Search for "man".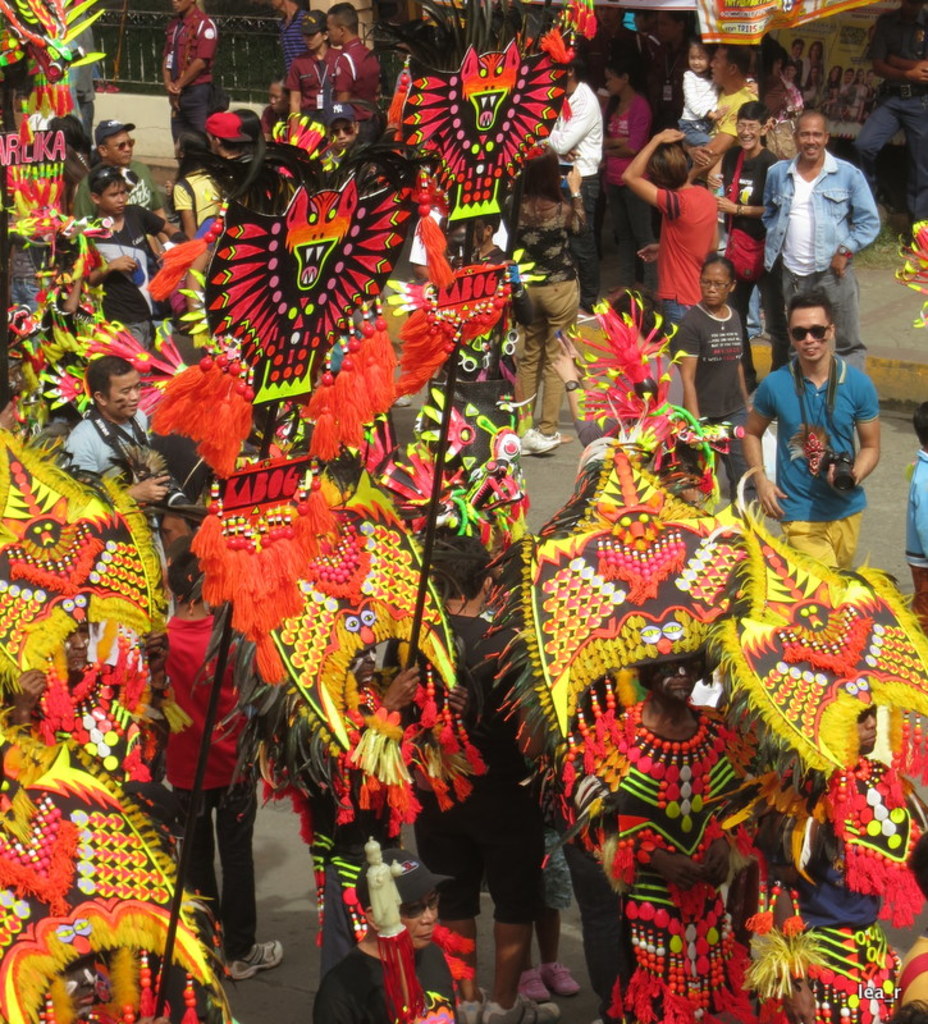
Found at 412 535 557 1023.
